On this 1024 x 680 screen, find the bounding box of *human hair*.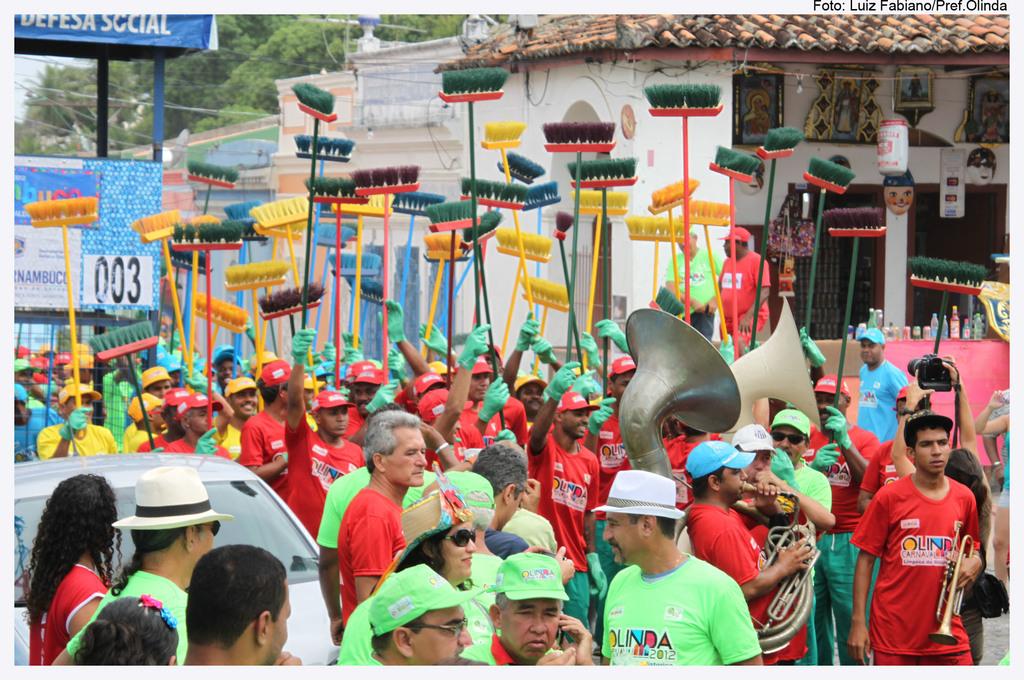
Bounding box: bbox(362, 401, 416, 471).
